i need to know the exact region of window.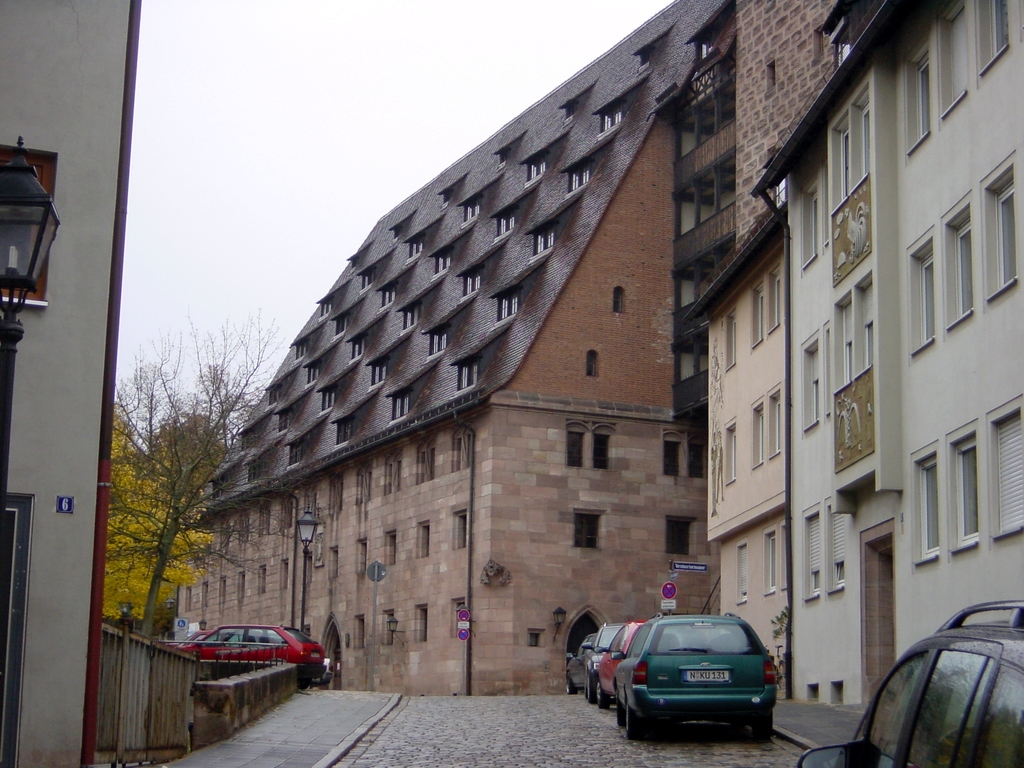
Region: box(461, 199, 480, 229).
